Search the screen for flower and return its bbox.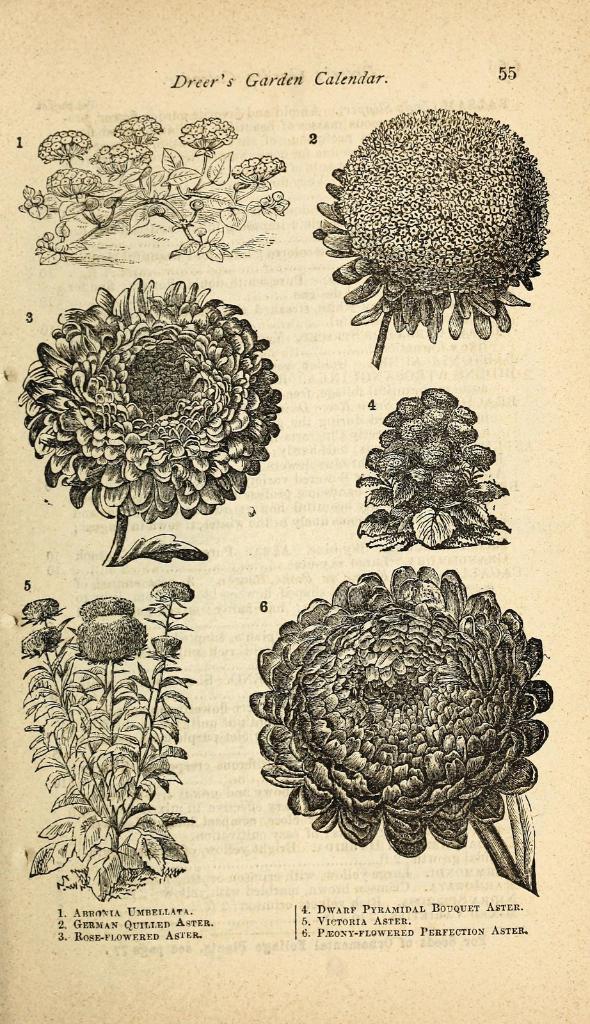
Found: bbox=[83, 616, 154, 664].
